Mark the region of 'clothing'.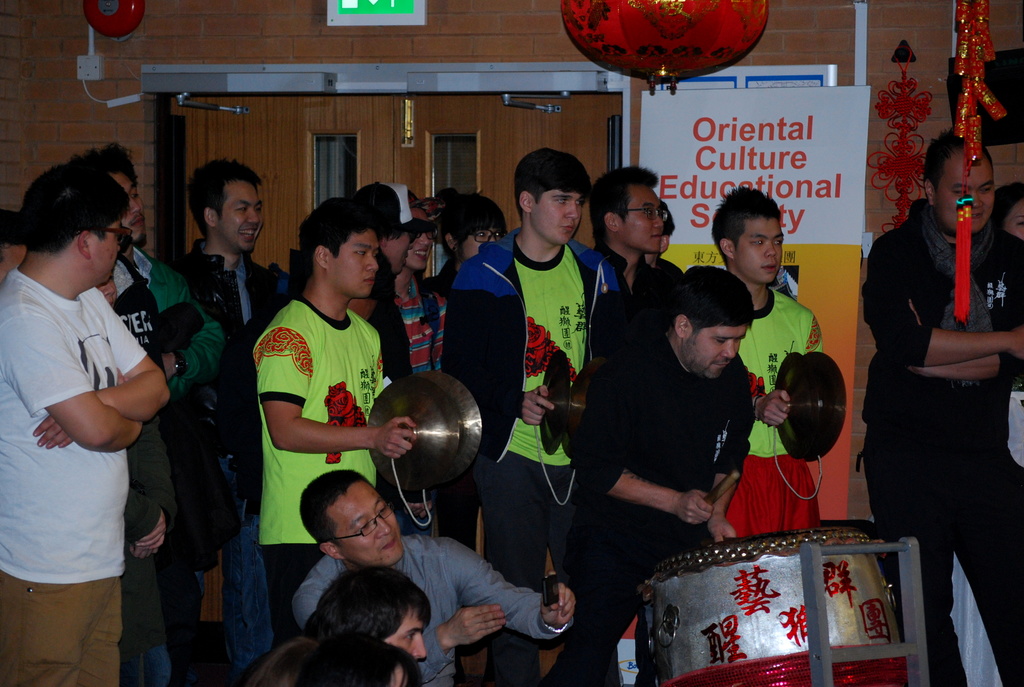
Region: 2, 580, 133, 686.
